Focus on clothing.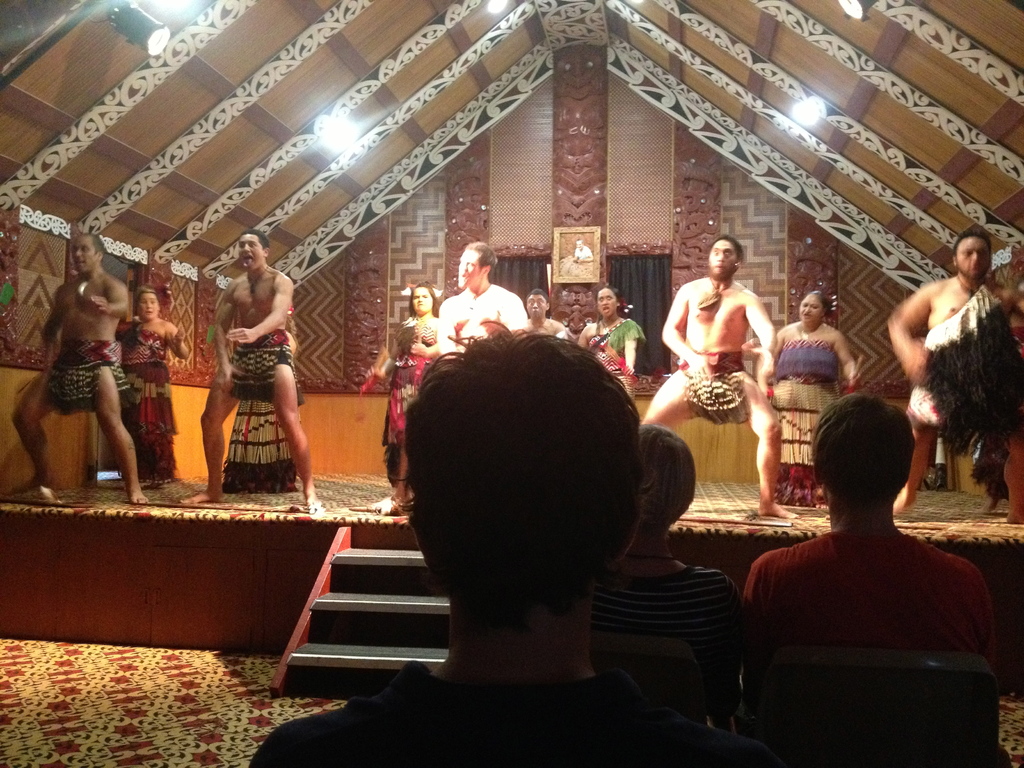
Focused at left=226, top=328, right=292, bottom=400.
